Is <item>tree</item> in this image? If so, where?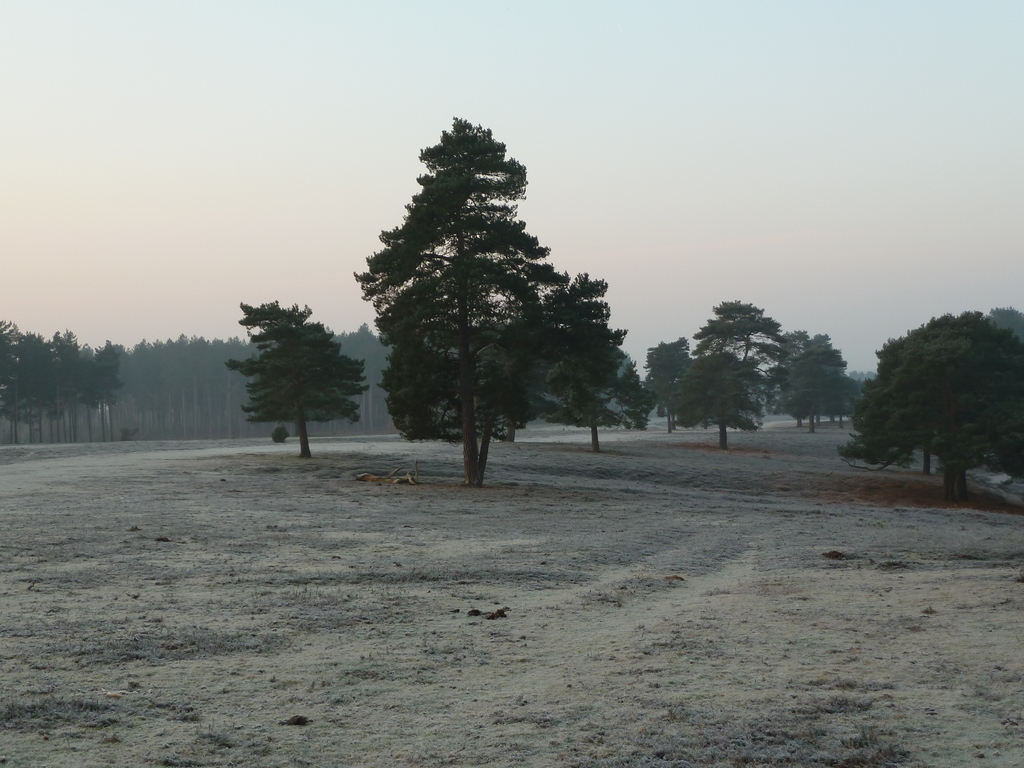
Yes, at [221, 298, 369, 452].
